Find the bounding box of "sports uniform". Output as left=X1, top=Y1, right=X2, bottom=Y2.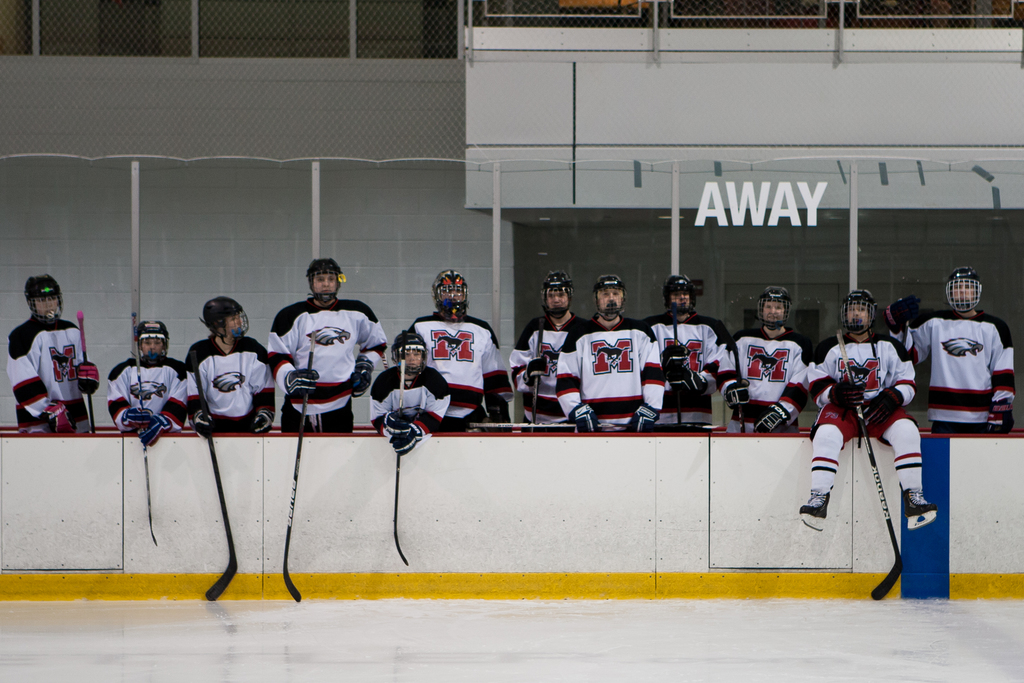
left=798, top=290, right=938, bottom=530.
